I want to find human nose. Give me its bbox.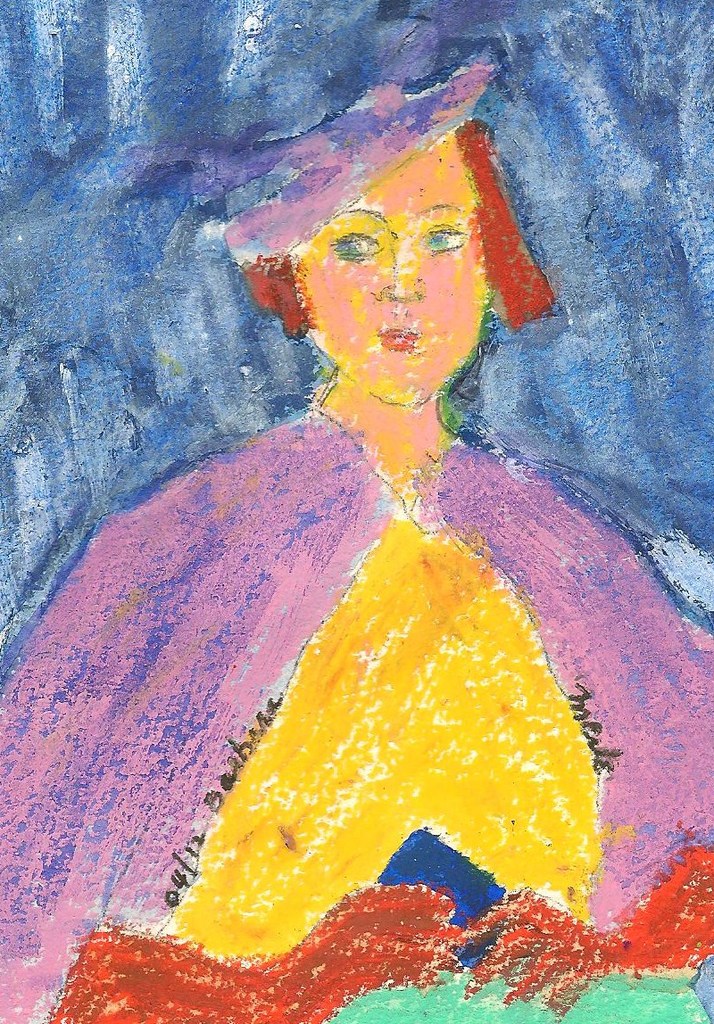
box(372, 226, 421, 303).
